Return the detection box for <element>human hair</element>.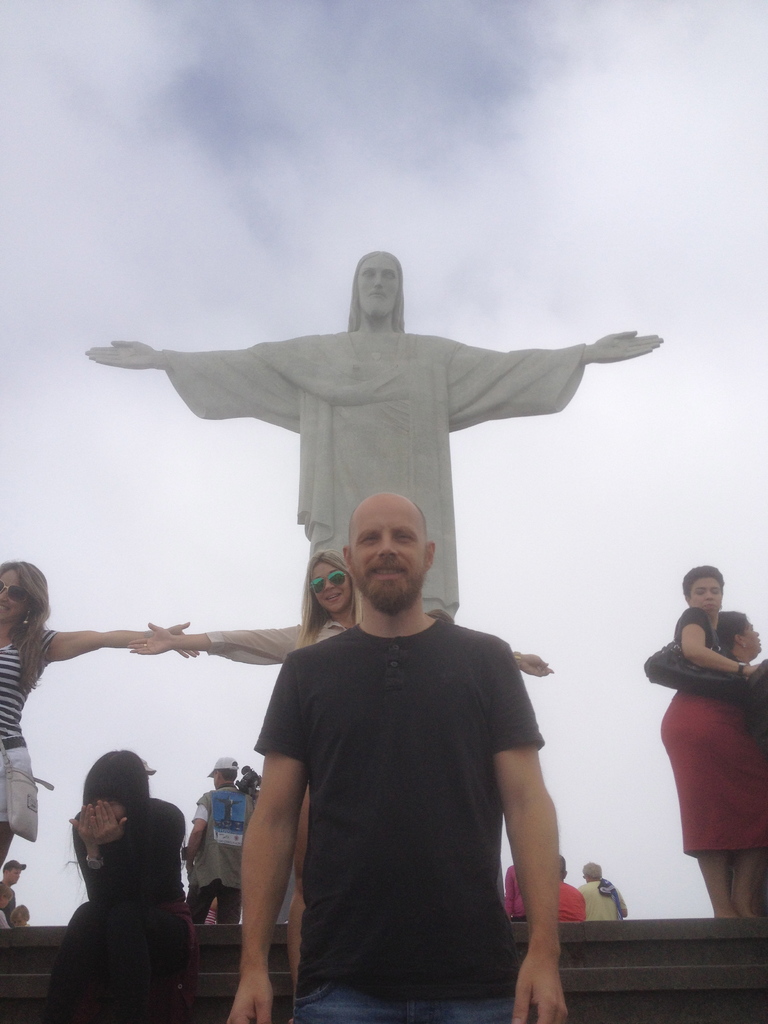
9/904/26/924.
